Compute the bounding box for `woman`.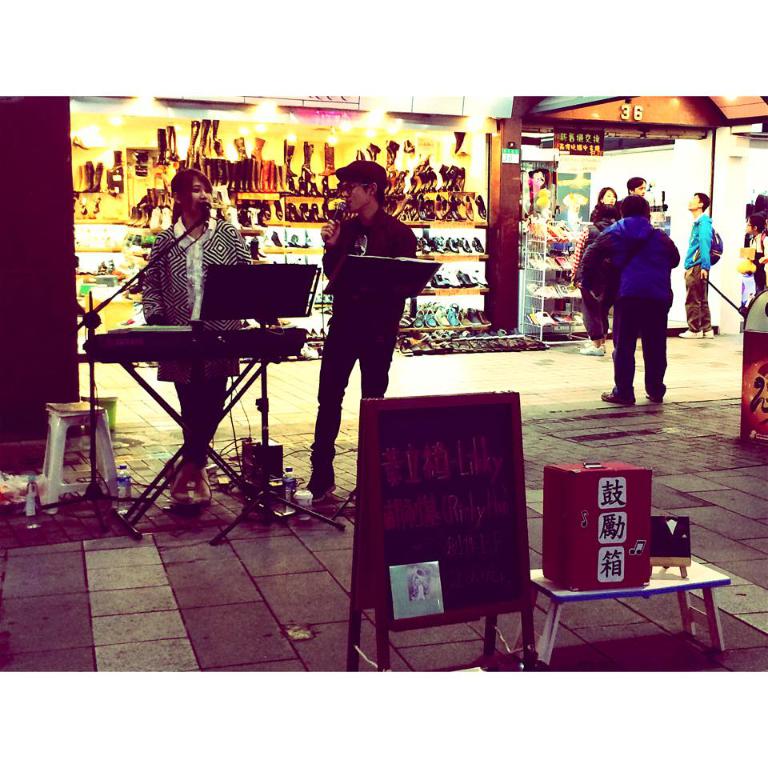
bbox(527, 163, 551, 190).
